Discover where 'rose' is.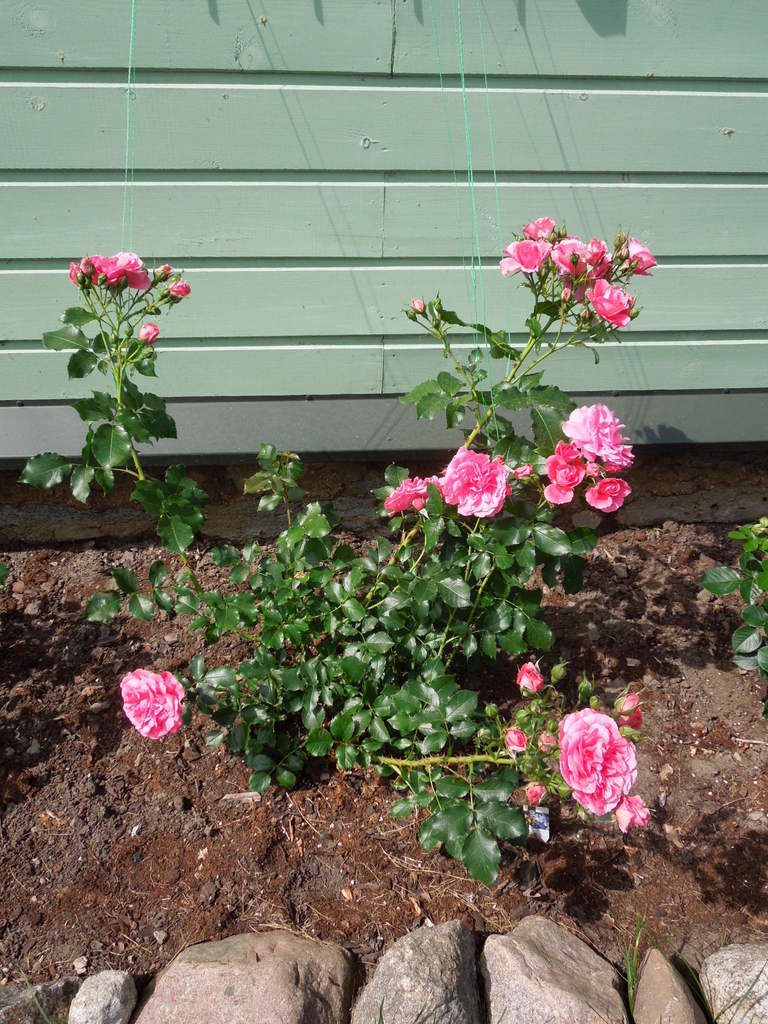
Discovered at left=539, top=735, right=553, bottom=752.
